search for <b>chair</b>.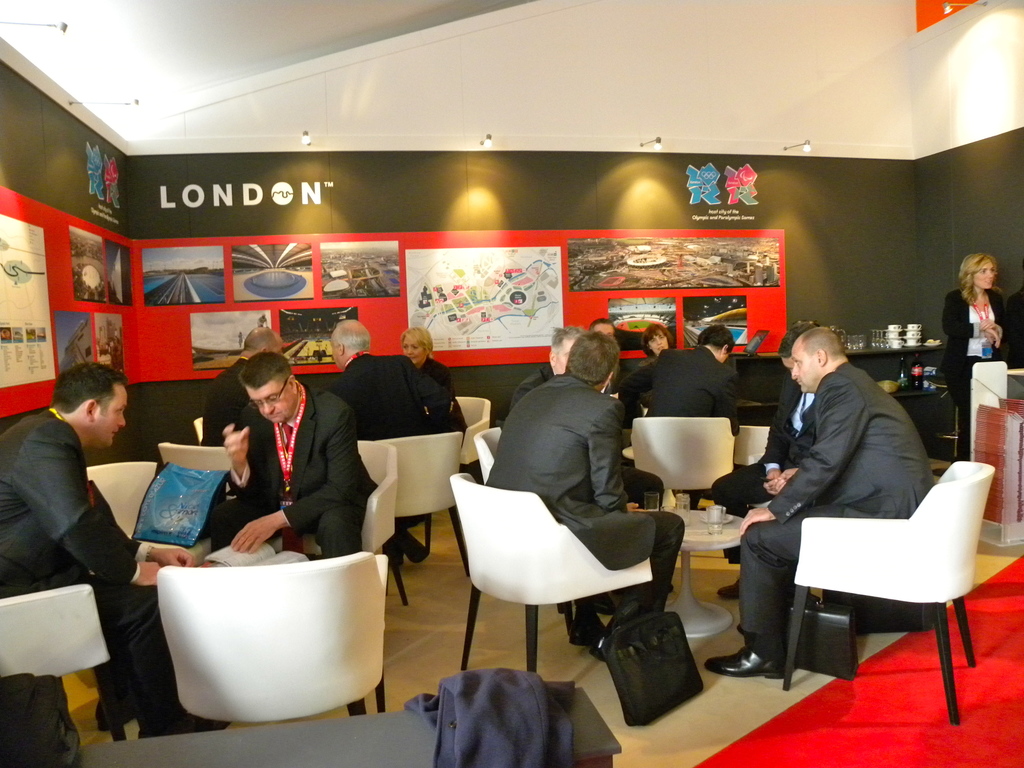
Found at 387,431,469,590.
